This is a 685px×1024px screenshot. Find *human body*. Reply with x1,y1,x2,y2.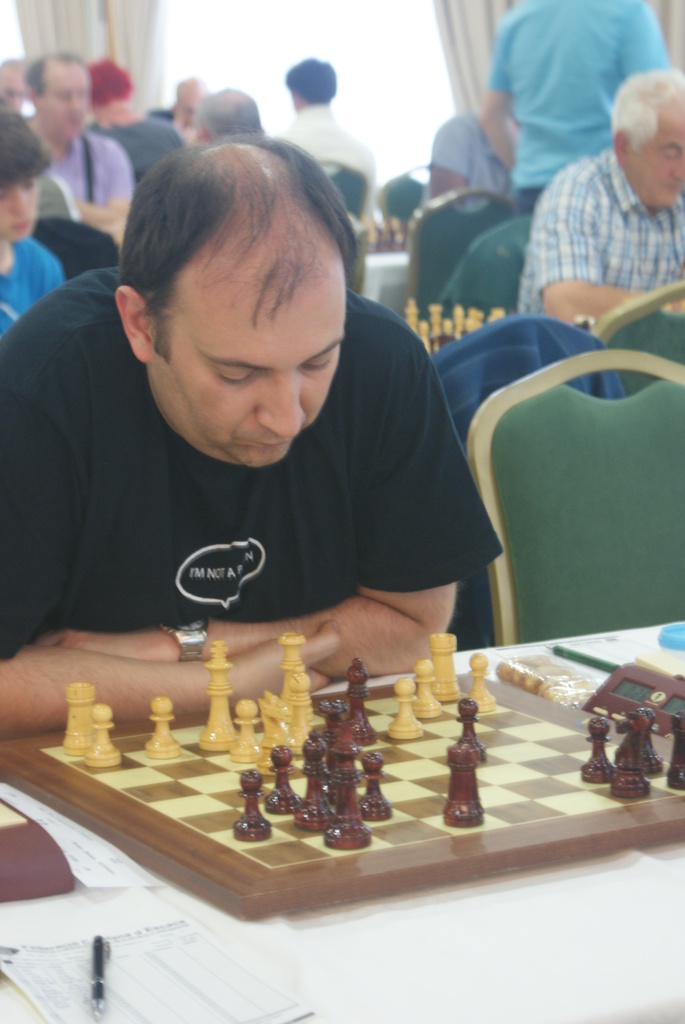
520,71,684,330.
